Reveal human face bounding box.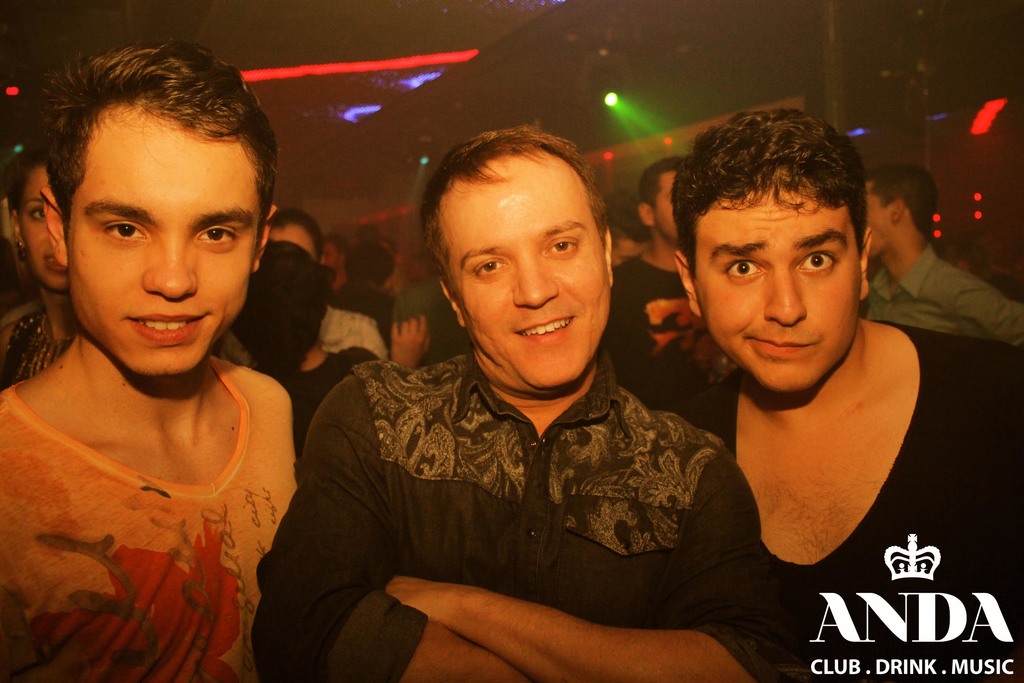
Revealed: <box>653,170,678,245</box>.
